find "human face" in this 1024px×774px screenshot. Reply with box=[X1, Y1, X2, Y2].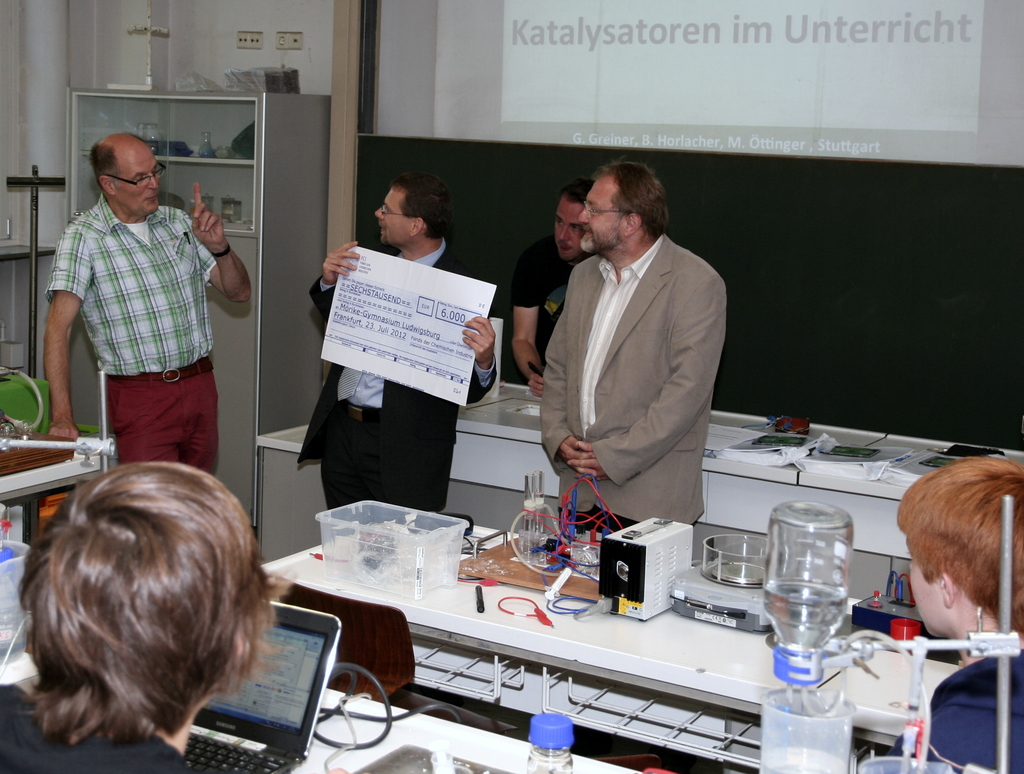
box=[113, 143, 159, 216].
